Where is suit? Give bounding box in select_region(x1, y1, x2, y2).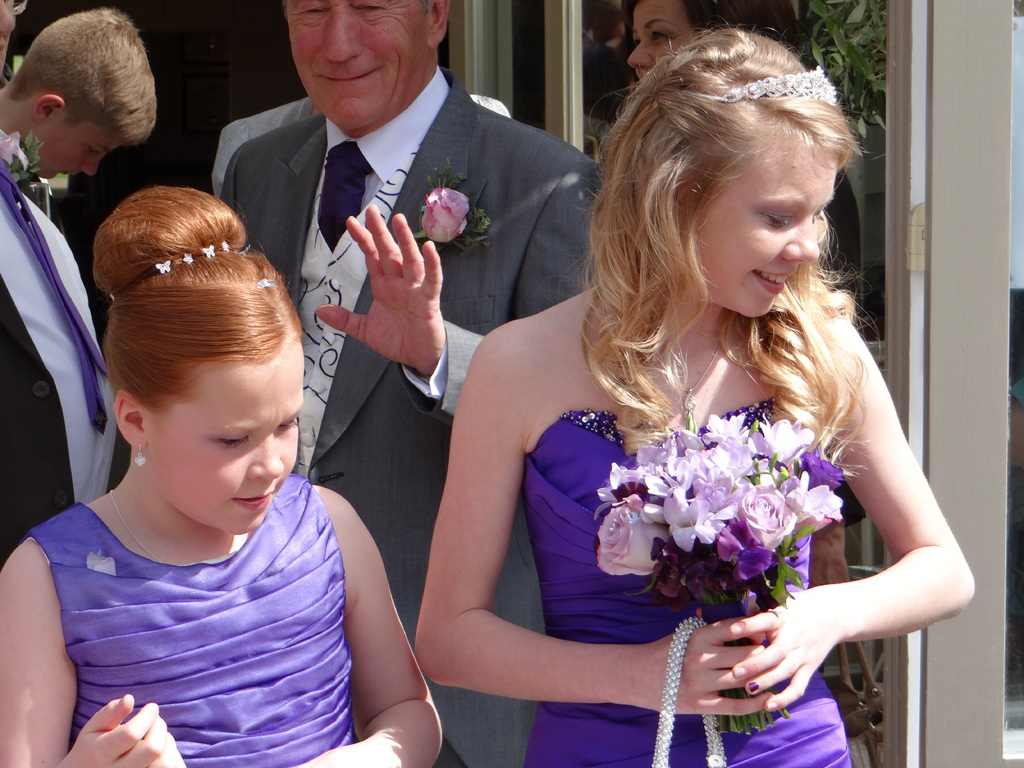
select_region(0, 135, 132, 564).
